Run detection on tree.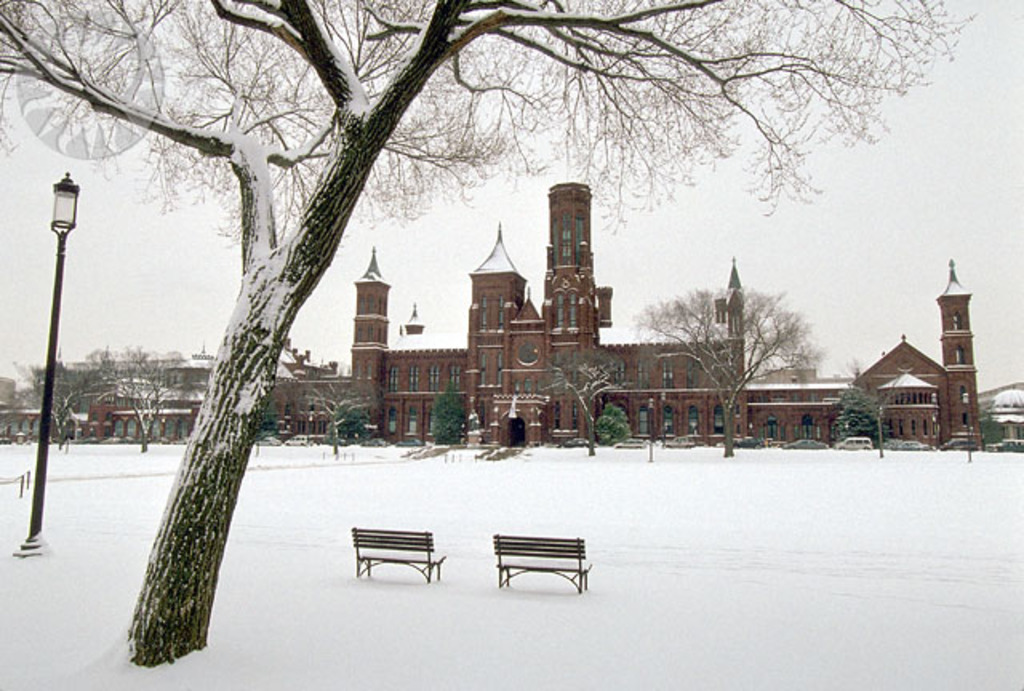
Result: [left=542, top=352, right=624, bottom=461].
